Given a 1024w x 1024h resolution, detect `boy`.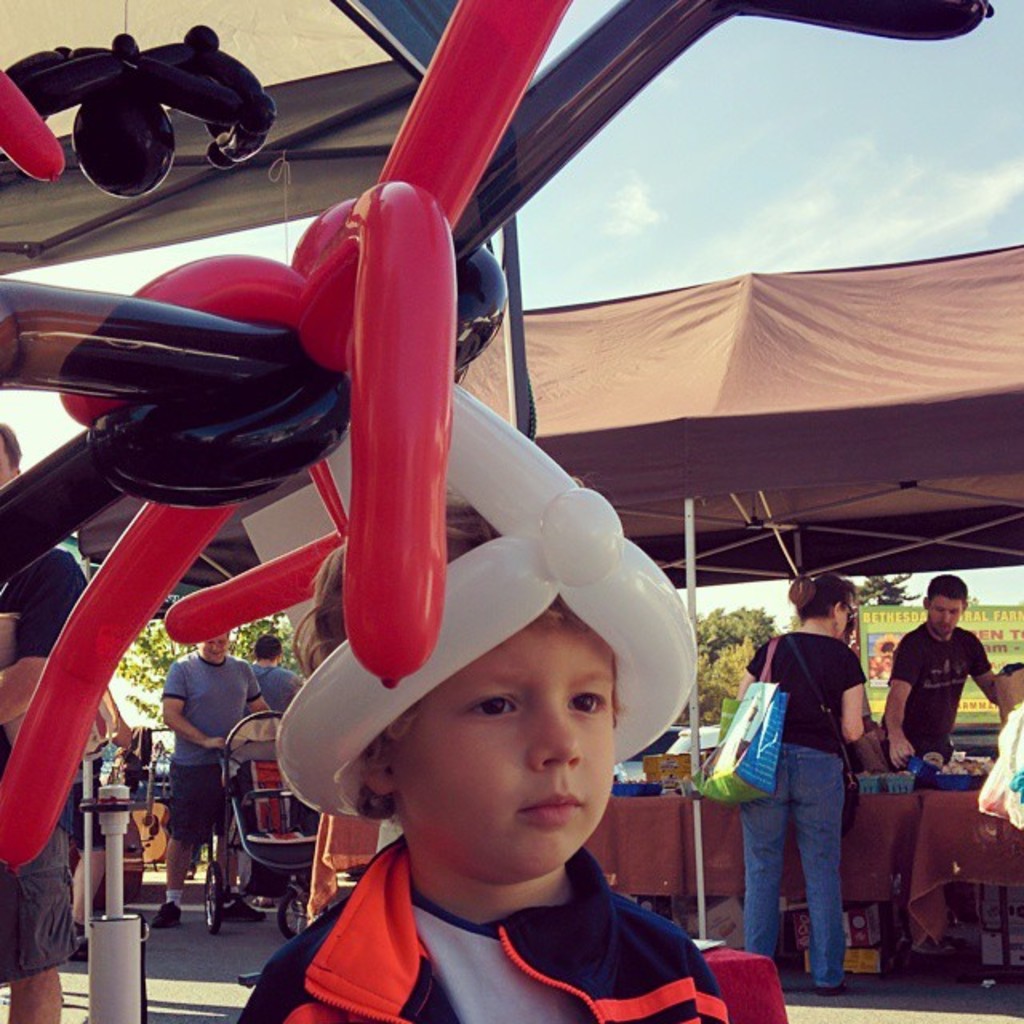
226, 491, 730, 1022.
